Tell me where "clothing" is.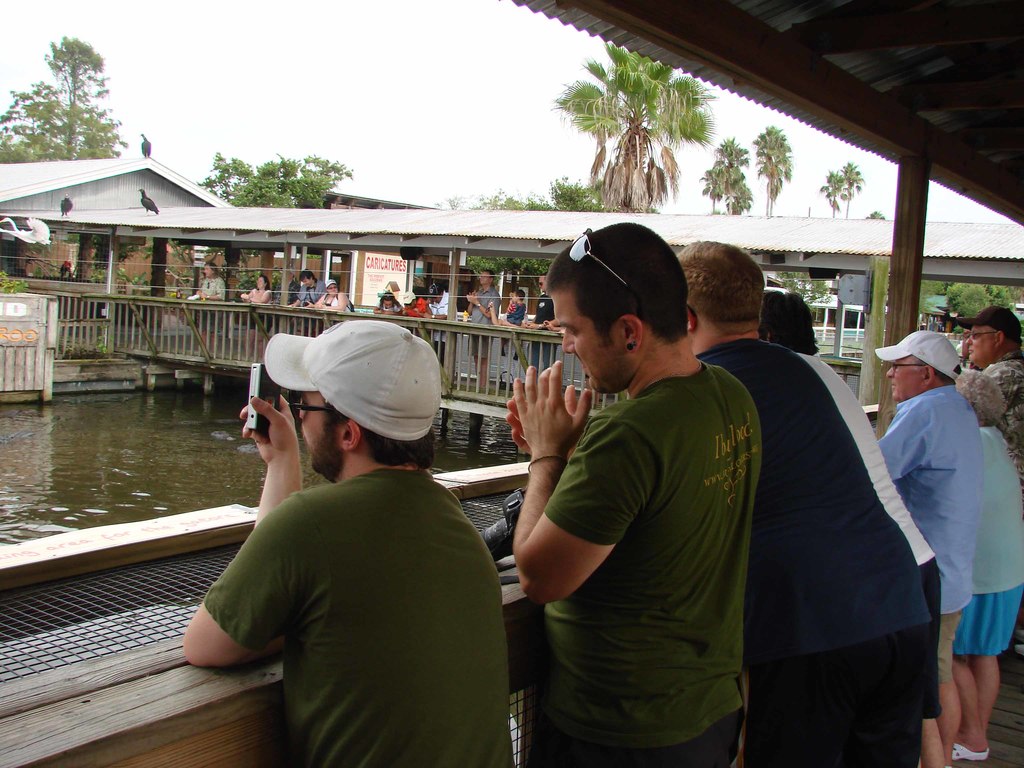
"clothing" is at left=376, top=301, right=399, bottom=311.
